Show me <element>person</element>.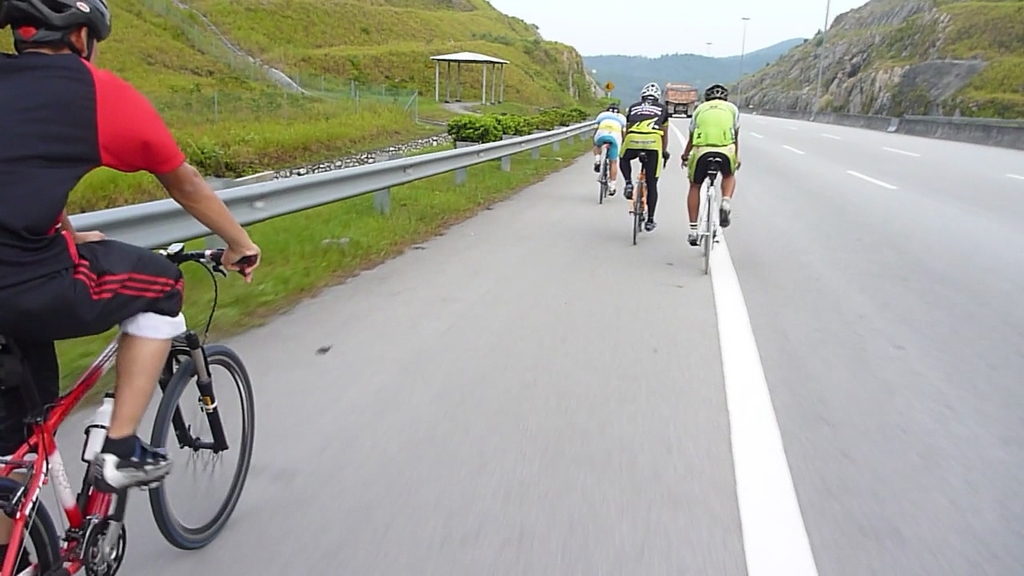
<element>person</element> is here: [x1=0, y1=0, x2=263, y2=574].
